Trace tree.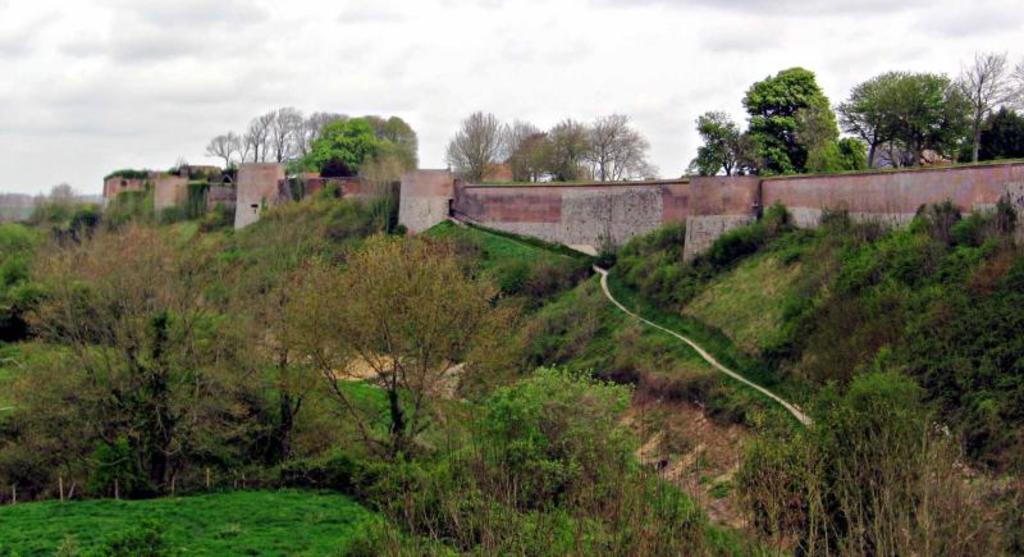
Traced to (0, 248, 33, 282).
